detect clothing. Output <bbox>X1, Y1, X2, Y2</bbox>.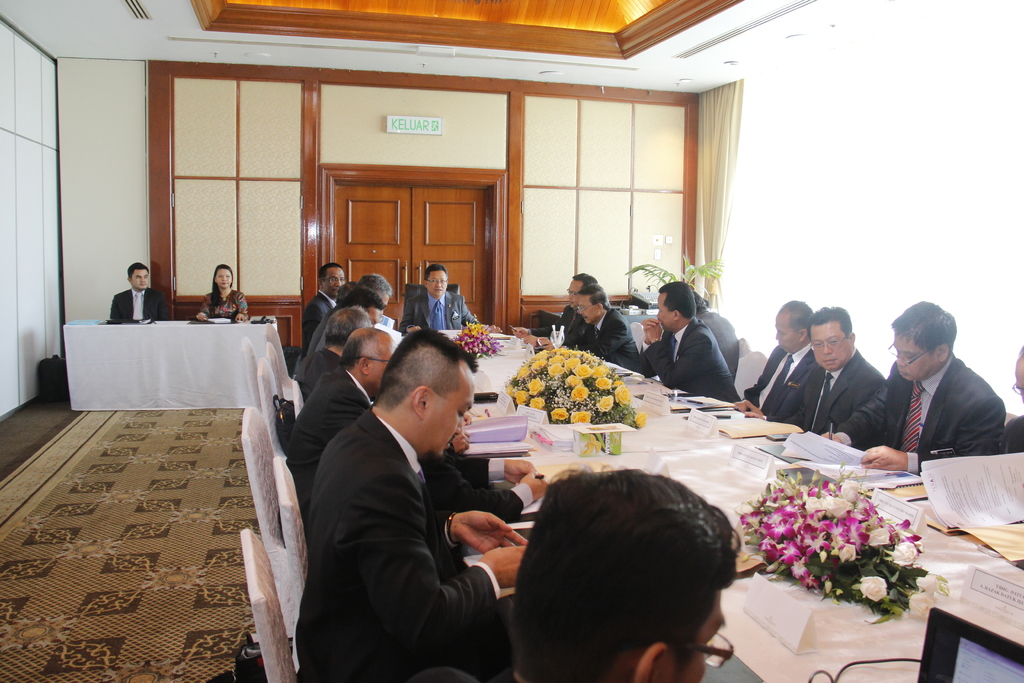
<bbox>400, 290, 485, 330</bbox>.
